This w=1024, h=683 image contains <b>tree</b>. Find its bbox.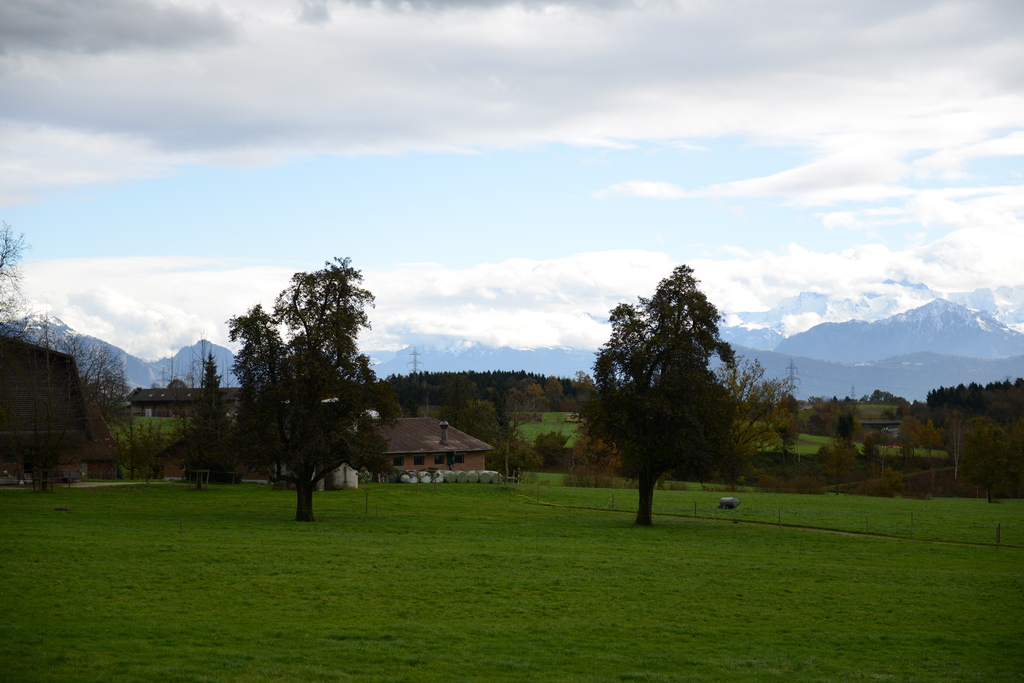
(left=185, top=355, right=220, bottom=480).
